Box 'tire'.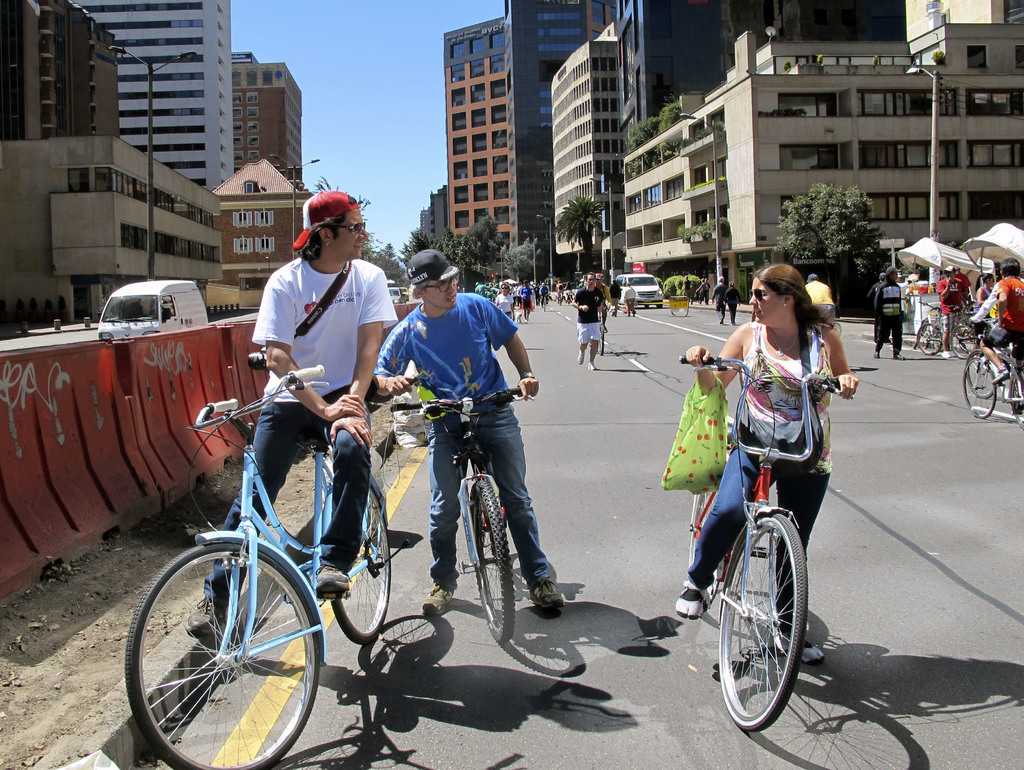
{"x1": 467, "y1": 477, "x2": 516, "y2": 646}.
